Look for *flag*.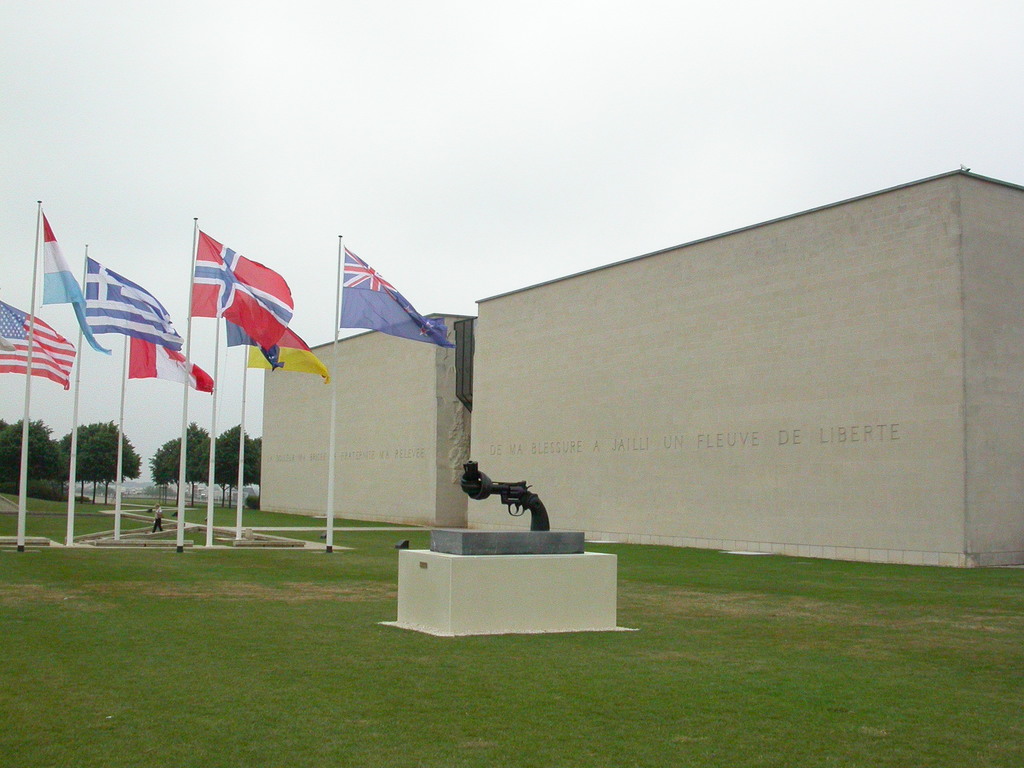
Found: select_region(341, 238, 456, 352).
